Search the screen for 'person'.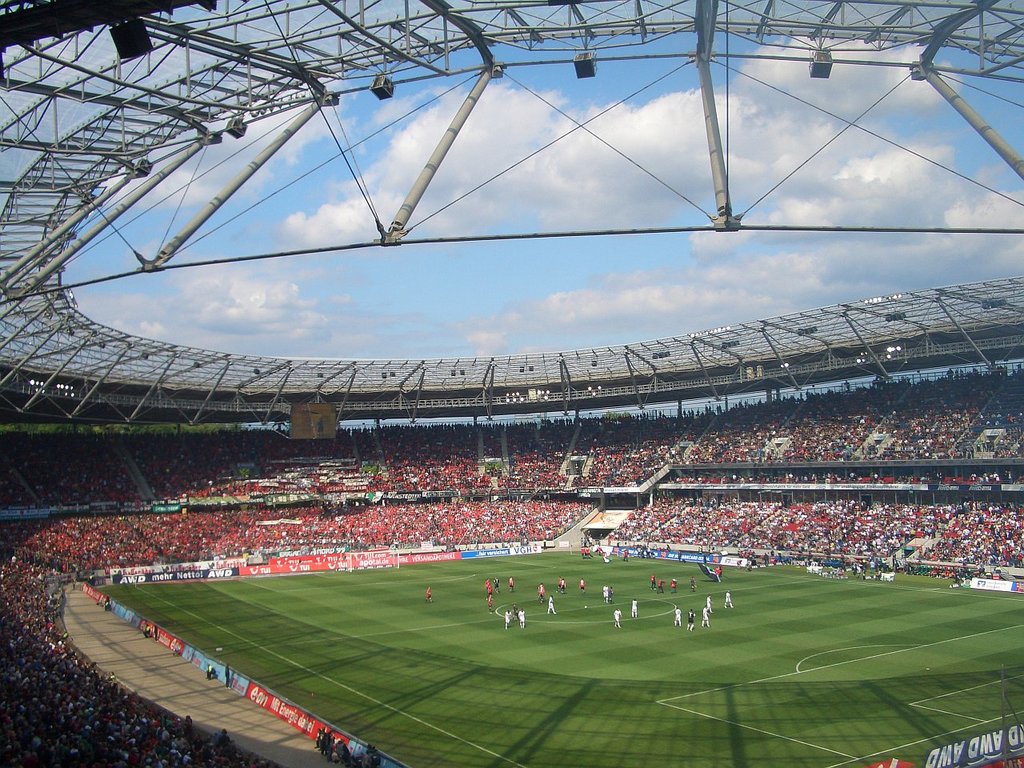
Found at 546:594:558:615.
